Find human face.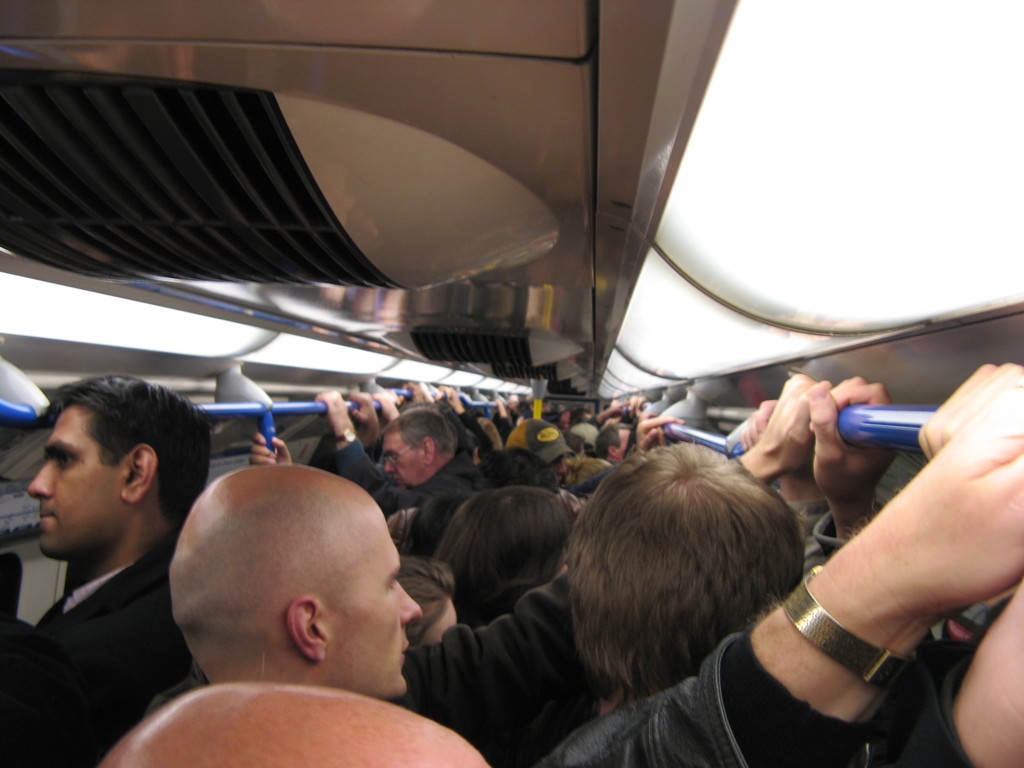
<bbox>609, 424, 636, 460</bbox>.
